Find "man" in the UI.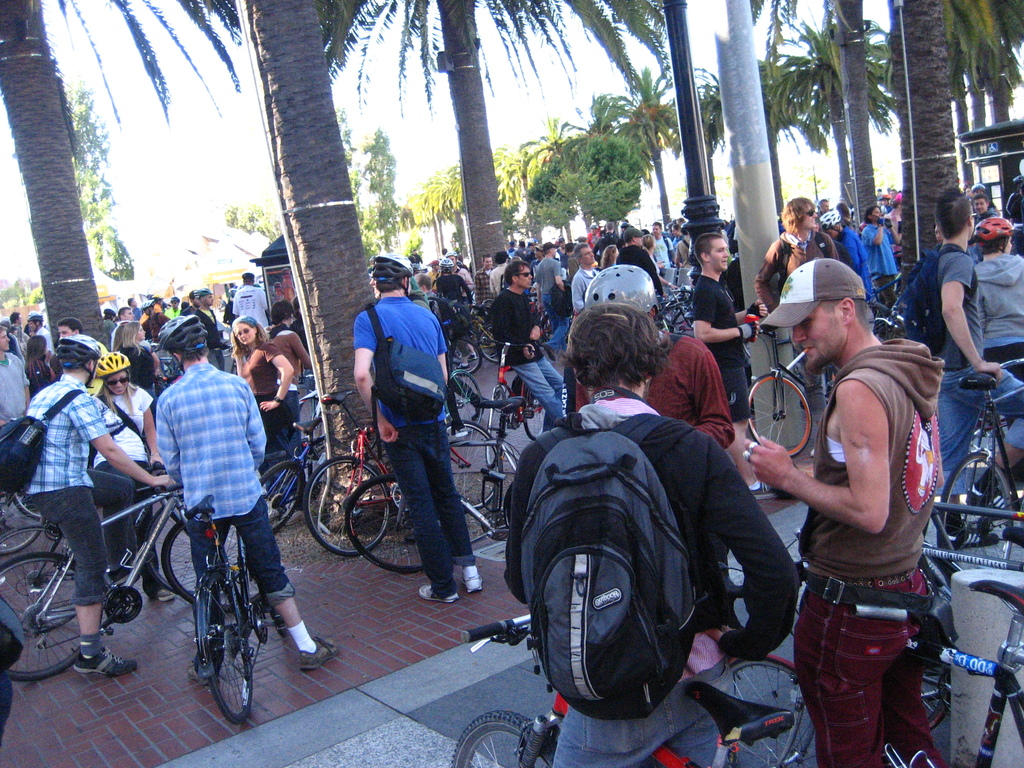
UI element at (left=162, top=296, right=182, bottom=319).
